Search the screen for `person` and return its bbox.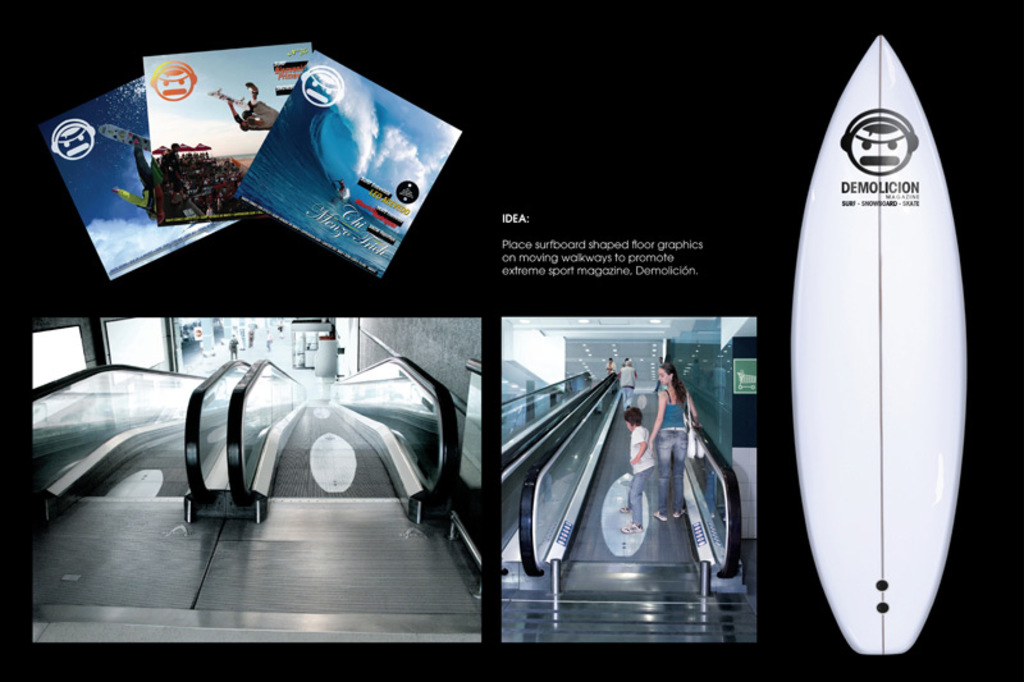
Found: (left=113, top=134, right=155, bottom=221).
